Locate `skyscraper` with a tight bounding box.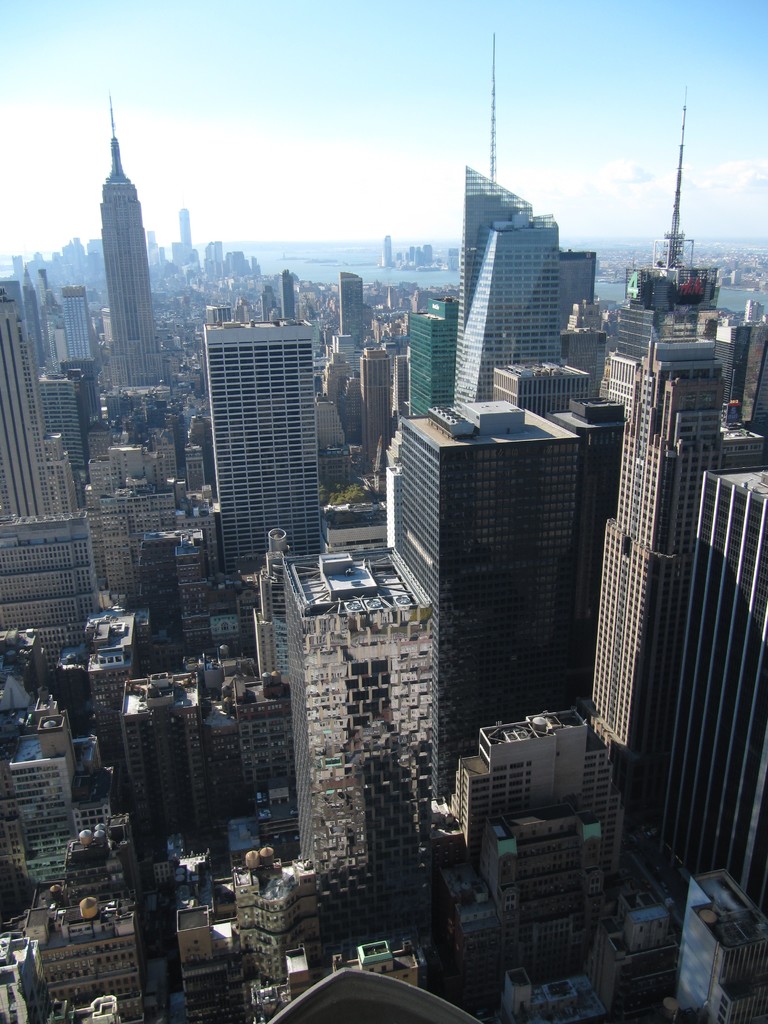
(x1=437, y1=173, x2=557, y2=437).
